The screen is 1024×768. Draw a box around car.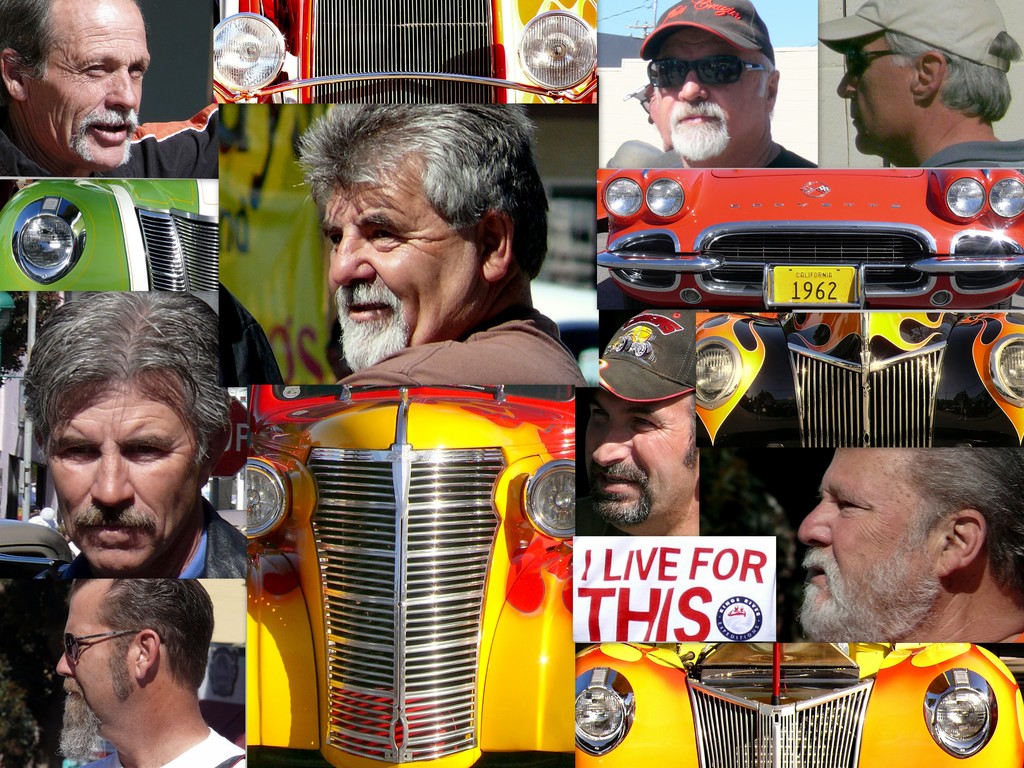
{"x1": 248, "y1": 381, "x2": 573, "y2": 767}.
